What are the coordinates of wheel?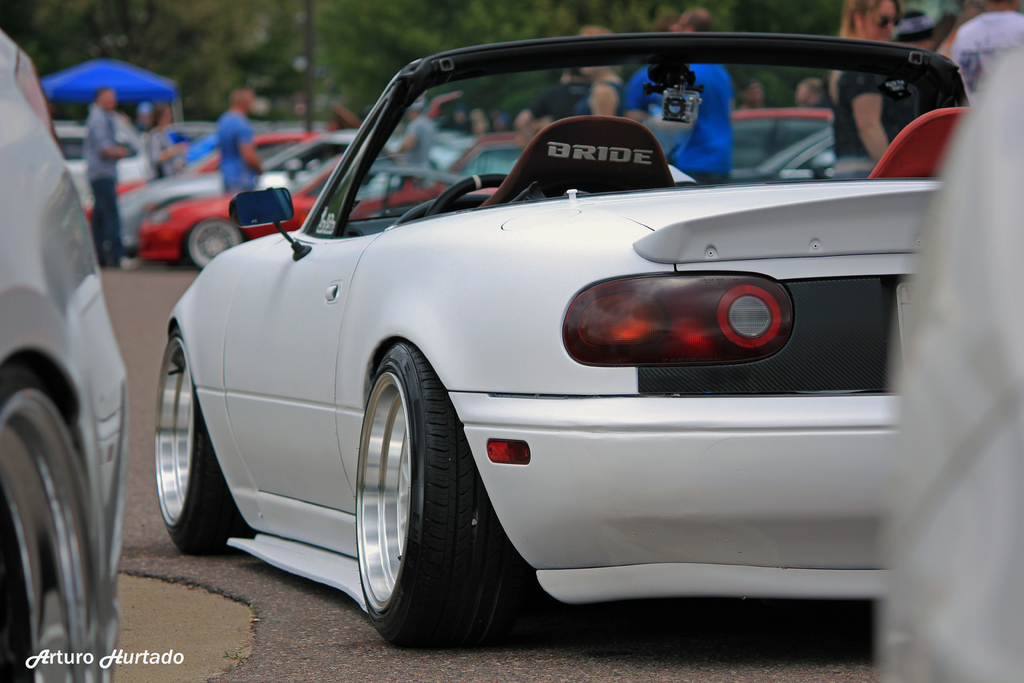
bbox=[186, 218, 246, 269].
